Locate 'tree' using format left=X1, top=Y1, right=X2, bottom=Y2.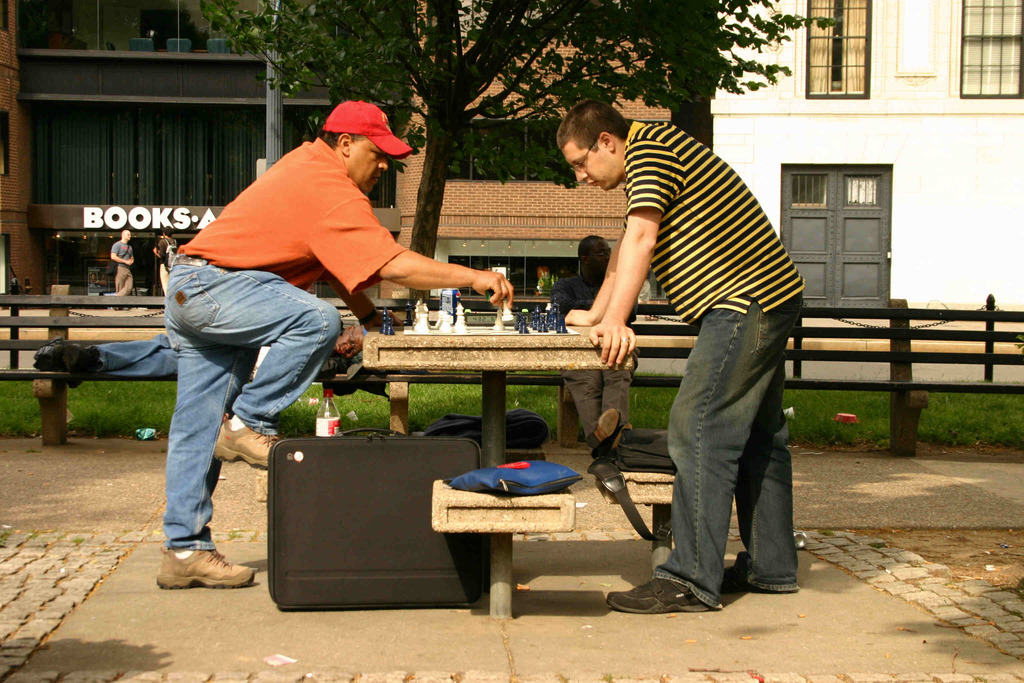
left=193, top=0, right=847, bottom=302.
